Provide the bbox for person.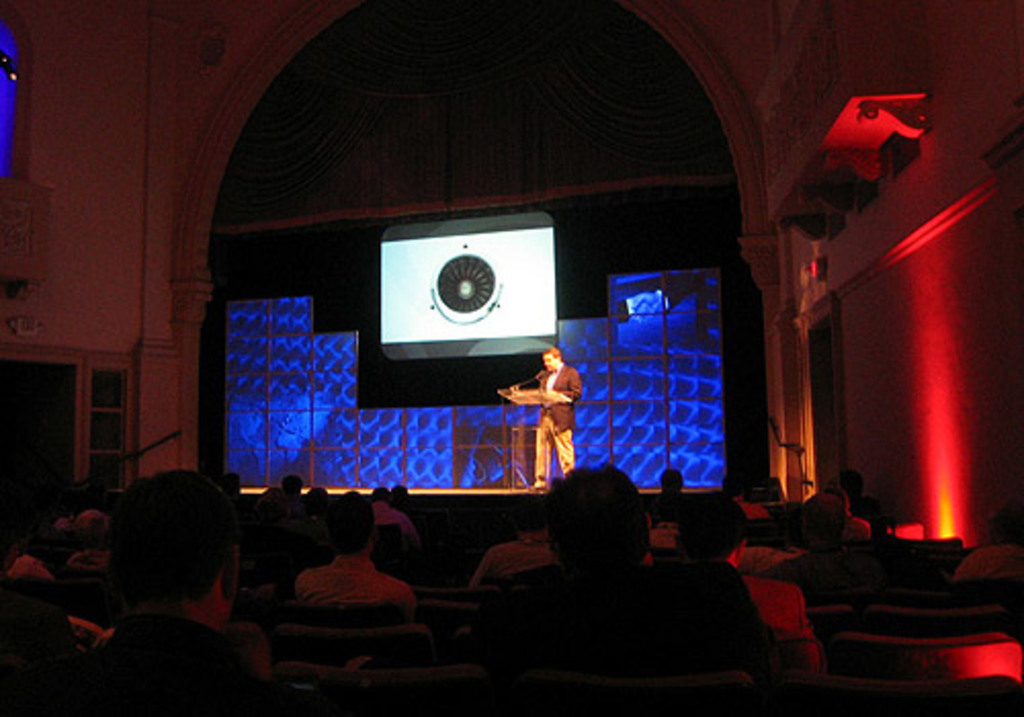
bbox(0, 526, 55, 578).
